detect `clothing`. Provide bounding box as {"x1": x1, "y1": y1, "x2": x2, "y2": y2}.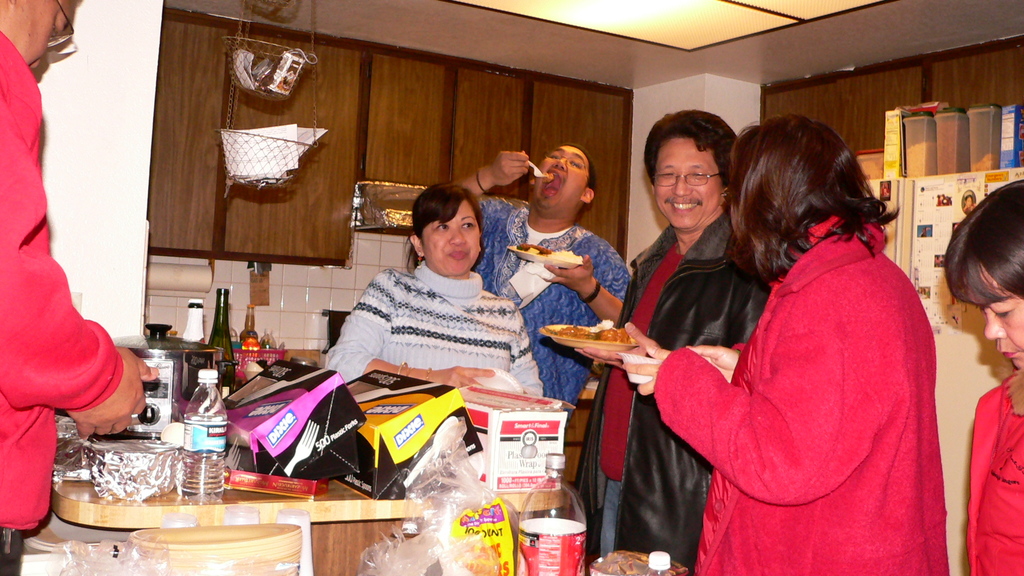
{"x1": 483, "y1": 197, "x2": 632, "y2": 457}.
